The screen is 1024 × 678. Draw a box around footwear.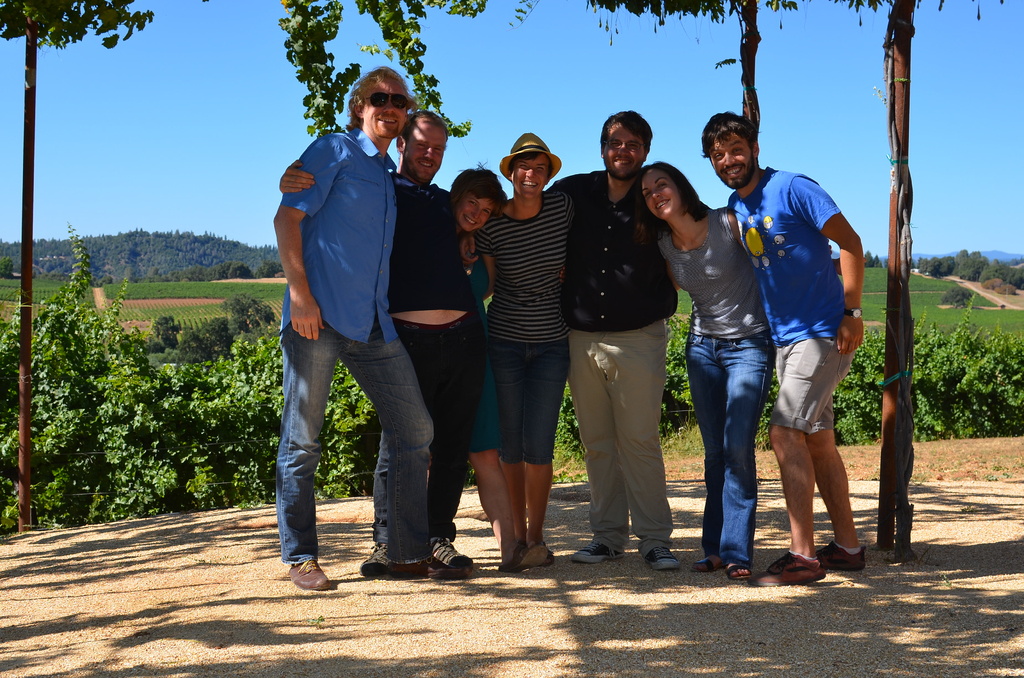
[647,545,680,567].
